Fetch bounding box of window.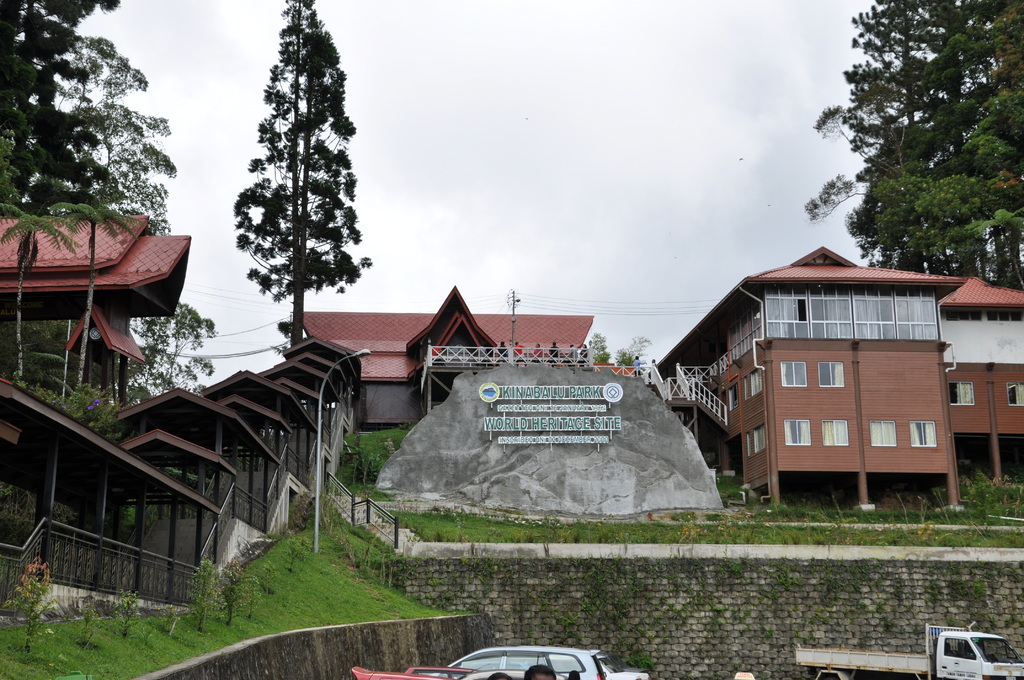
Bbox: box=[950, 382, 973, 401].
